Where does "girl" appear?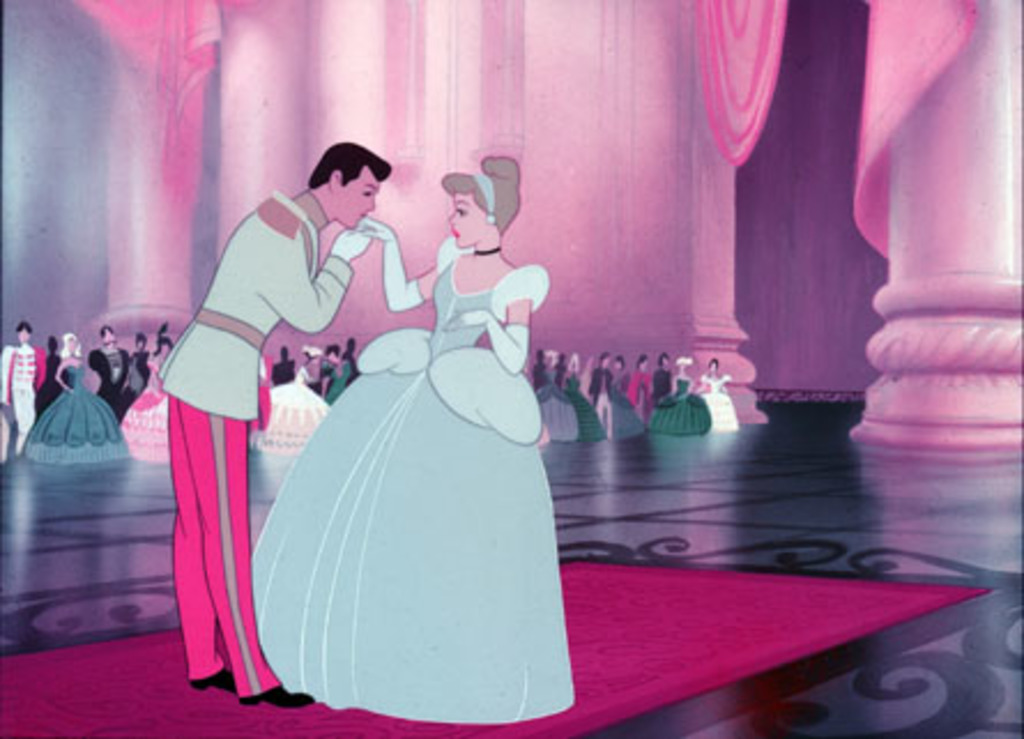
Appears at (269, 348, 327, 451).
